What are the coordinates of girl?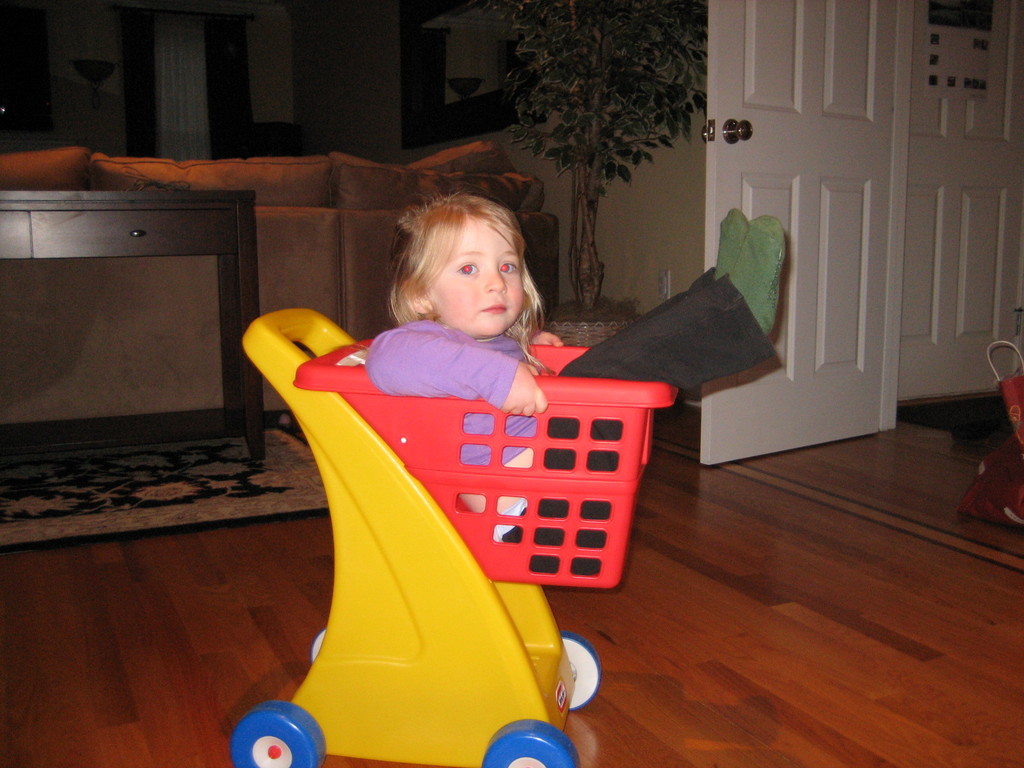
(369,195,787,573).
